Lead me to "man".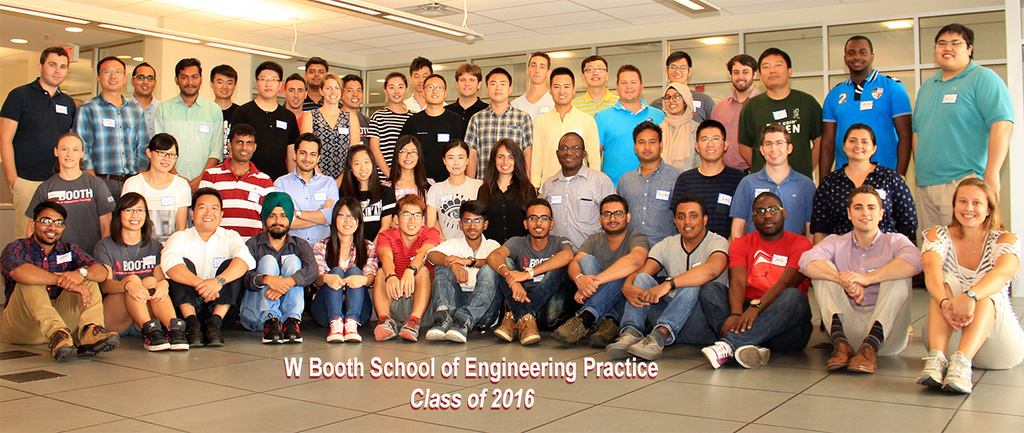
Lead to [left=0, top=196, right=119, bottom=368].
